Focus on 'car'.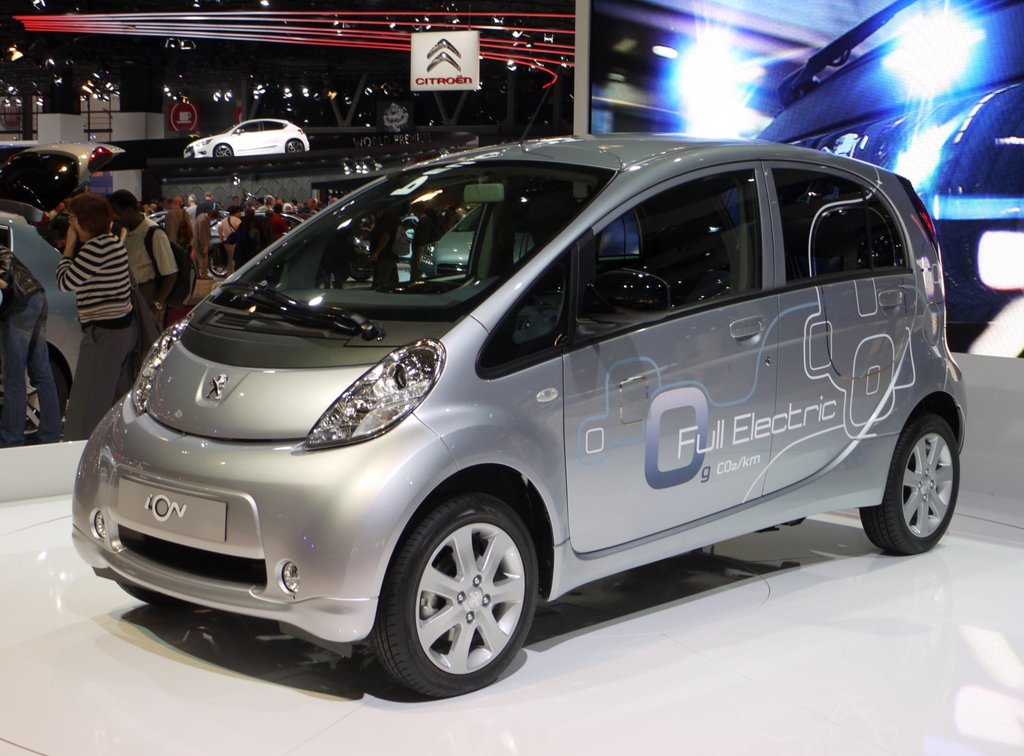
Focused at x1=44 y1=118 x2=925 y2=701.
